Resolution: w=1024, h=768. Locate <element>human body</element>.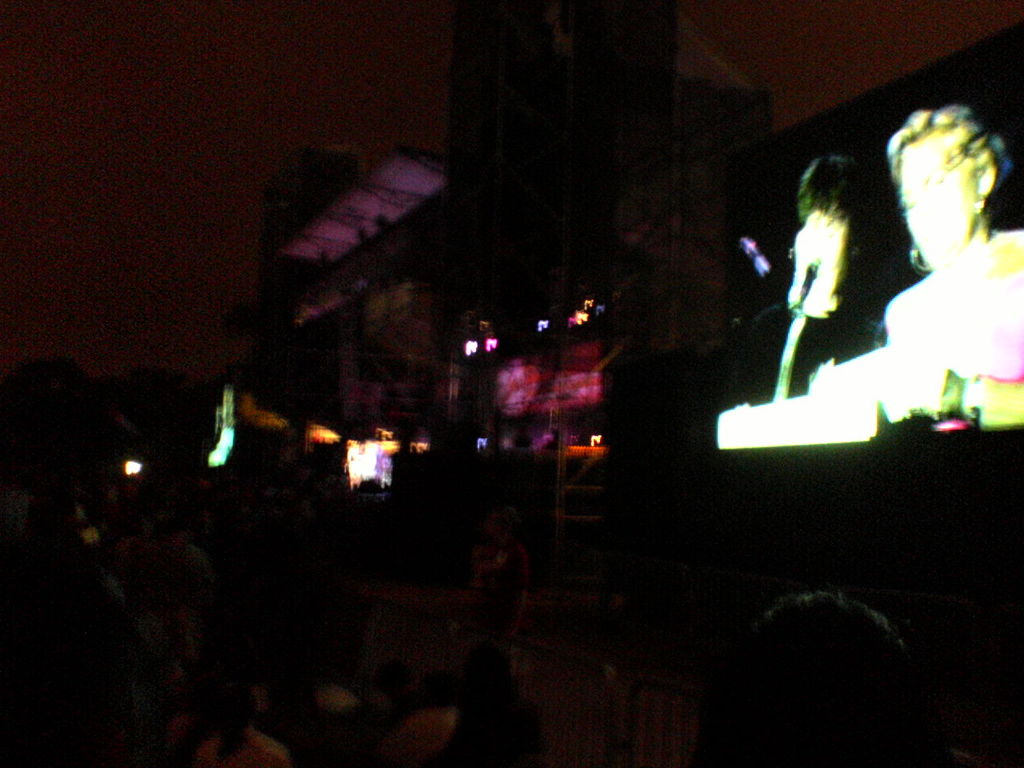
(x1=885, y1=106, x2=1023, y2=398).
